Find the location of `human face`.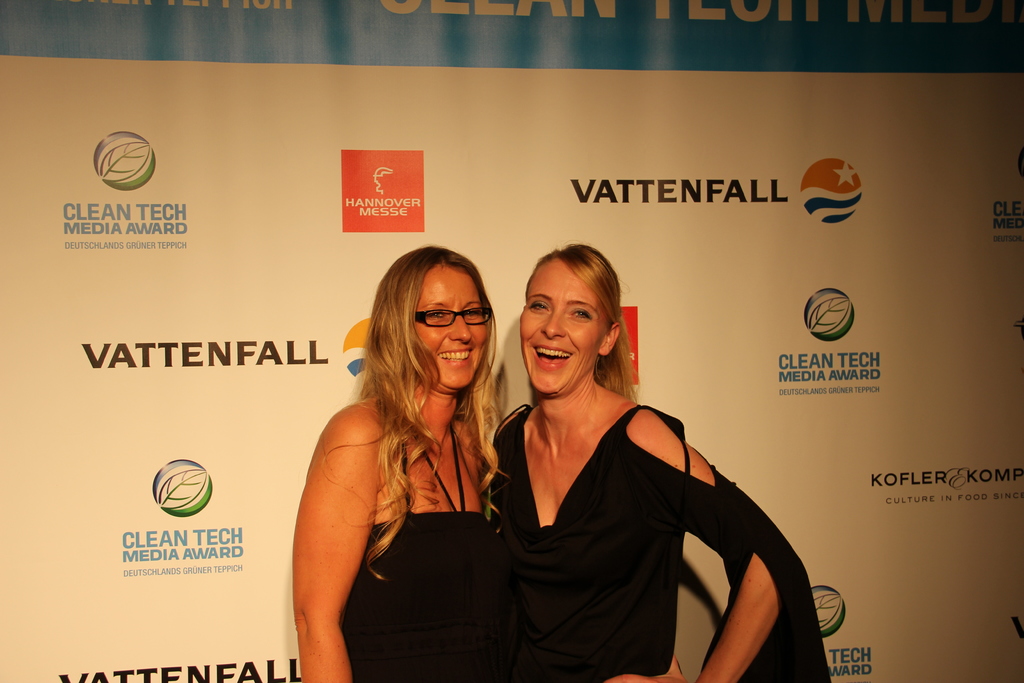
Location: 414 267 490 388.
